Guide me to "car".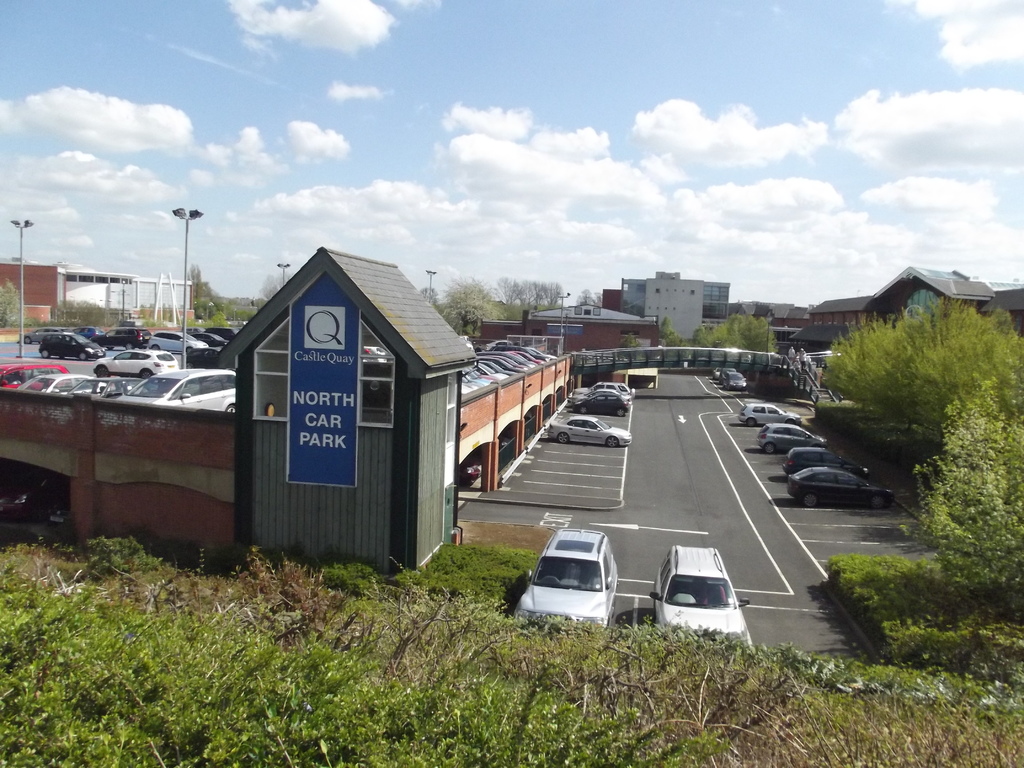
Guidance: crop(507, 524, 625, 643).
